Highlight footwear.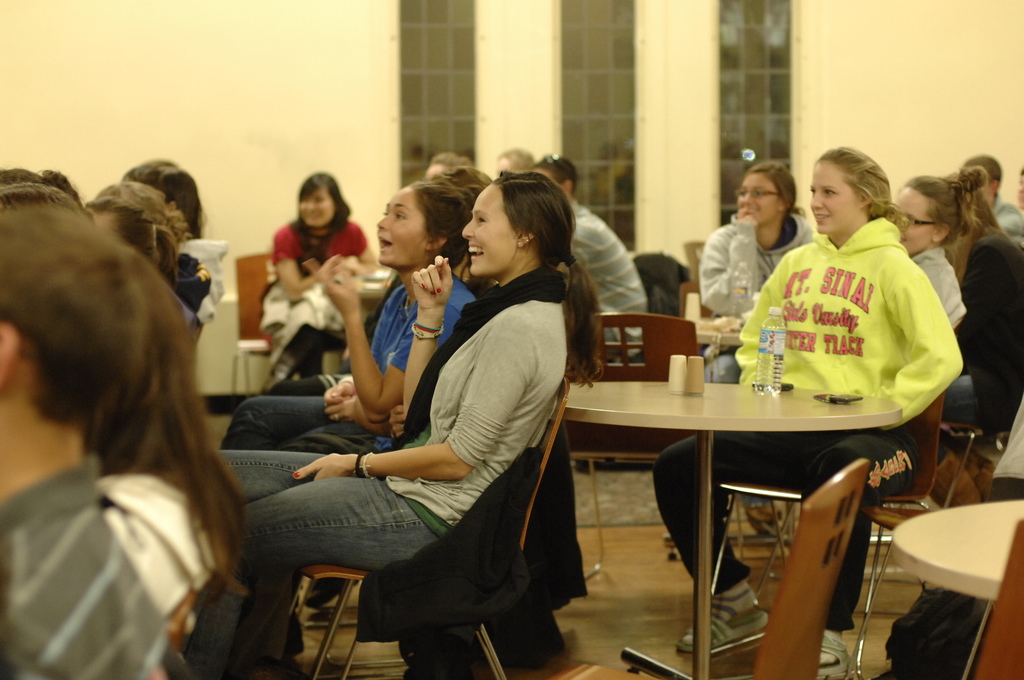
Highlighted region: (left=818, top=629, right=852, bottom=679).
